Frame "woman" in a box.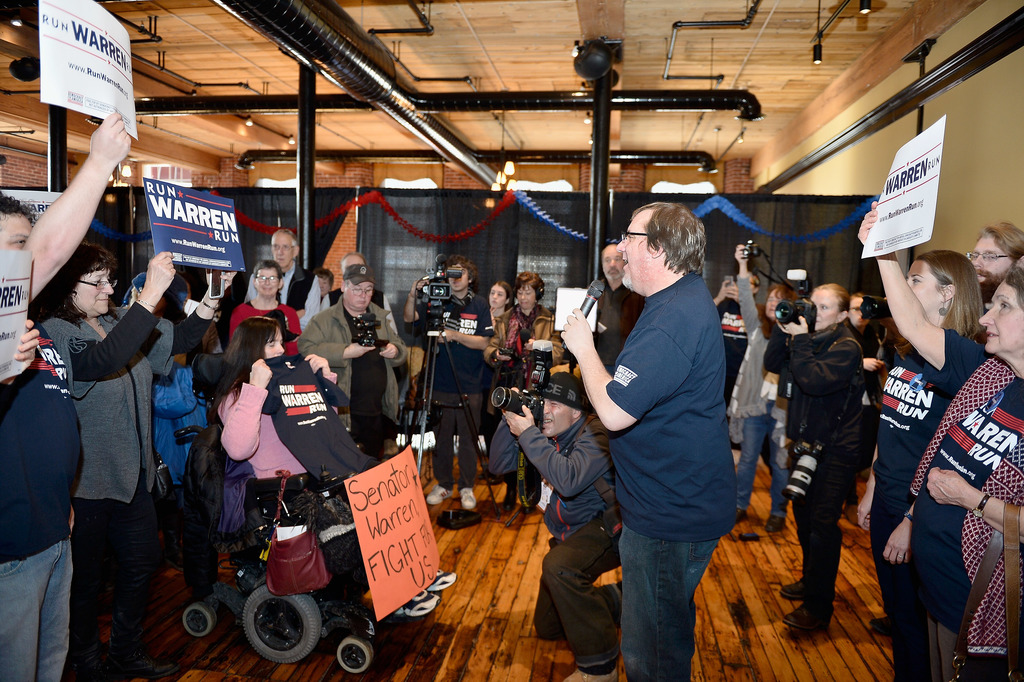
x1=207 y1=318 x2=454 y2=614.
